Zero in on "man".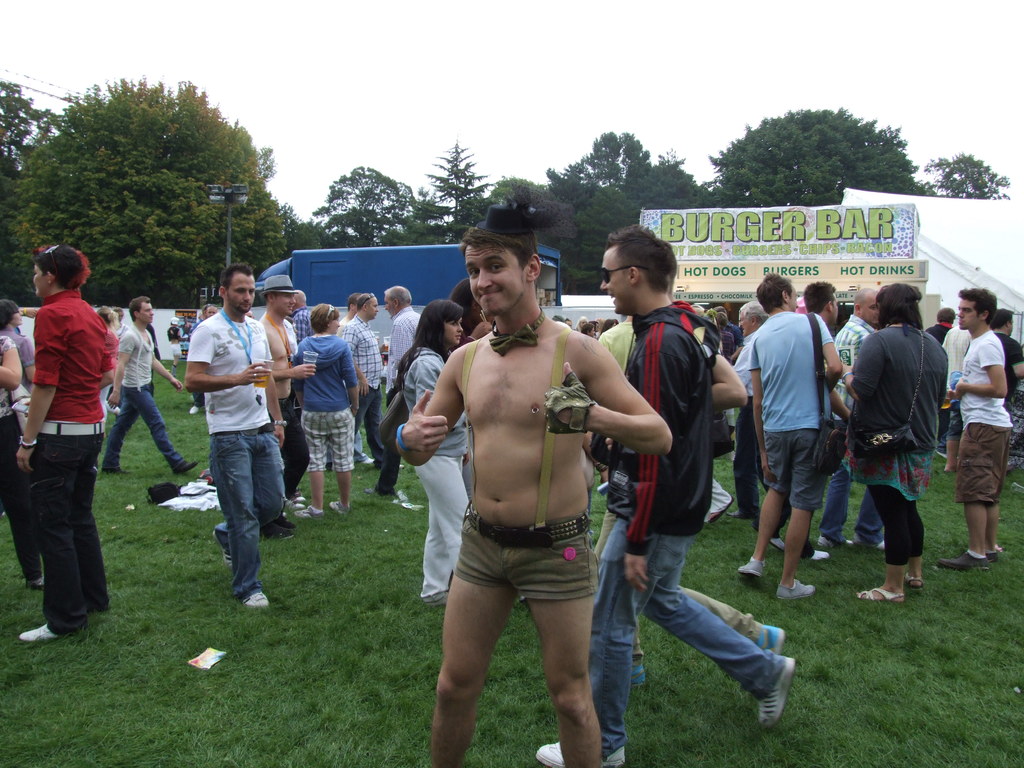
Zeroed in: box=[188, 306, 219, 413].
